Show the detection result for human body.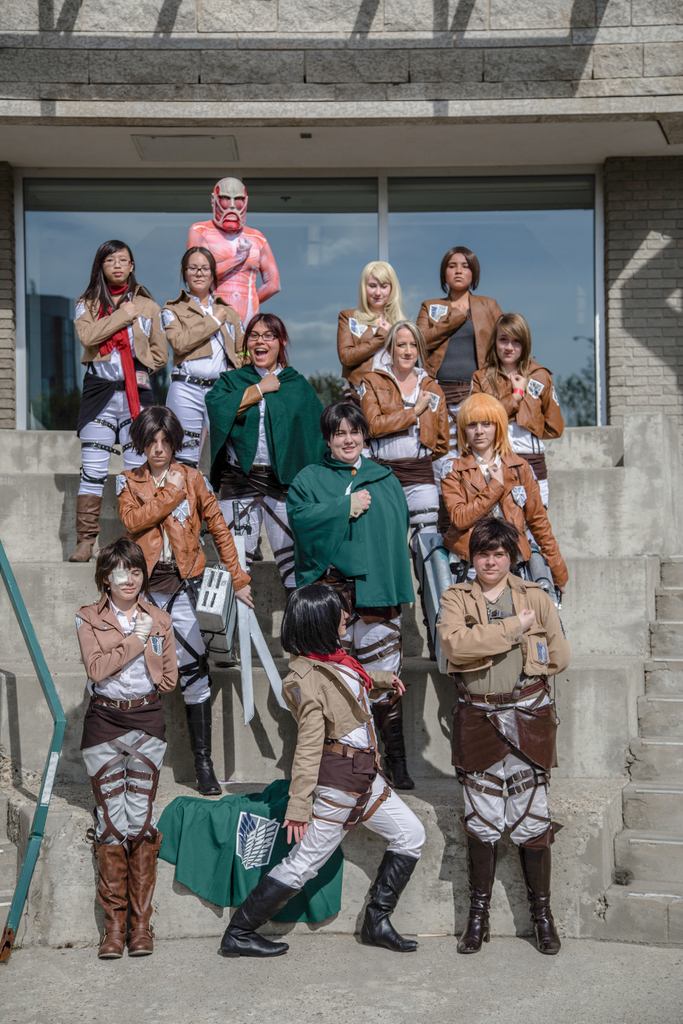
(286,400,416,788).
